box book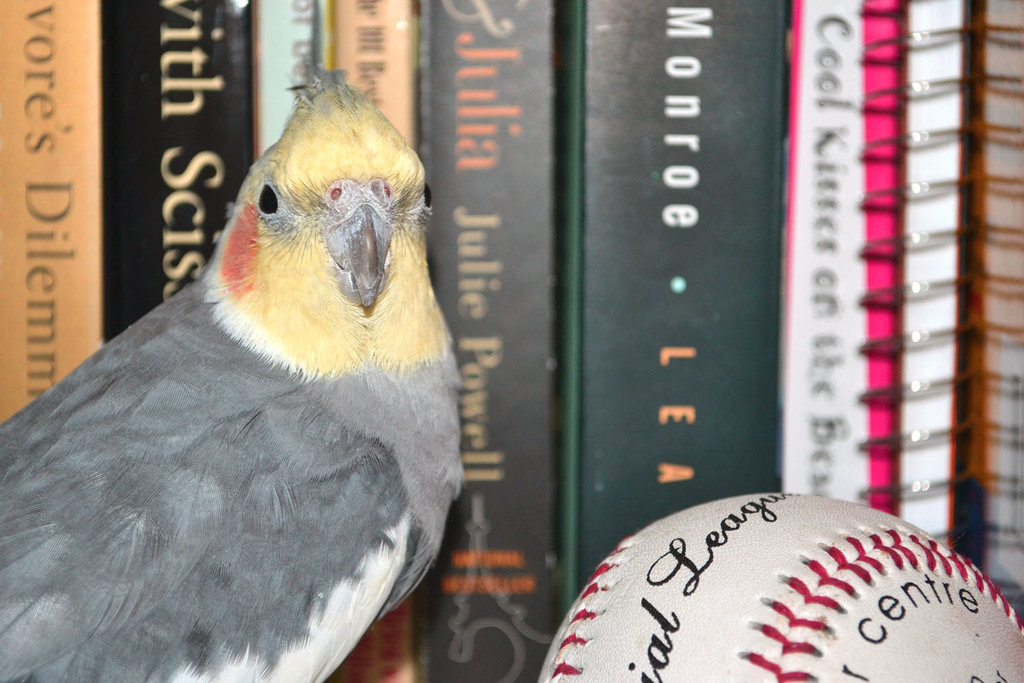
(417,0,571,682)
